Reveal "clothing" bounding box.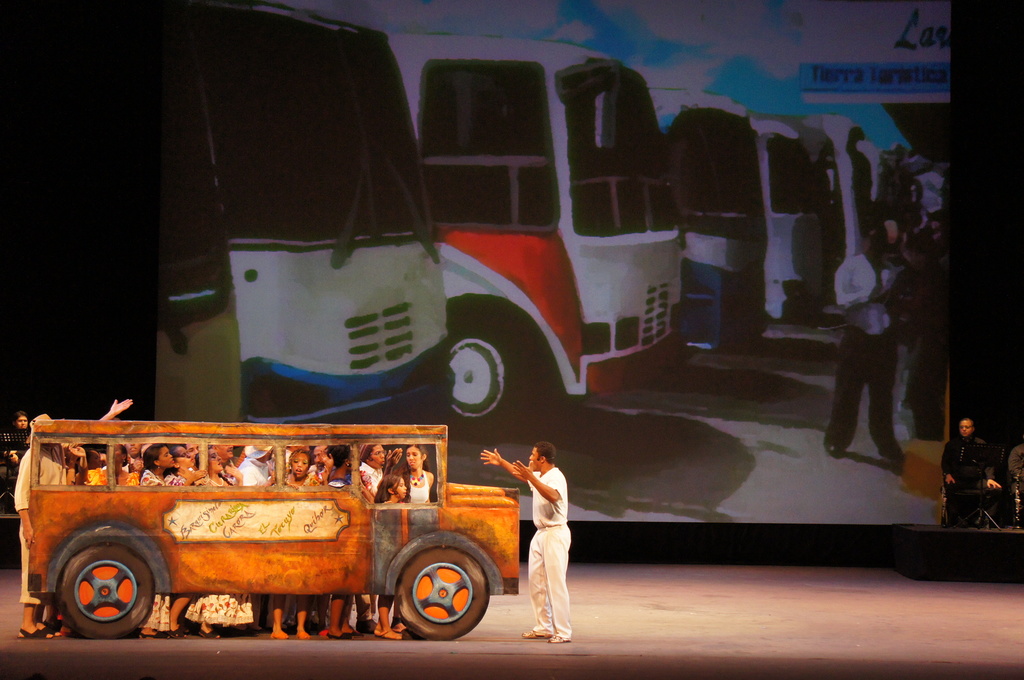
Revealed: crop(518, 454, 582, 626).
